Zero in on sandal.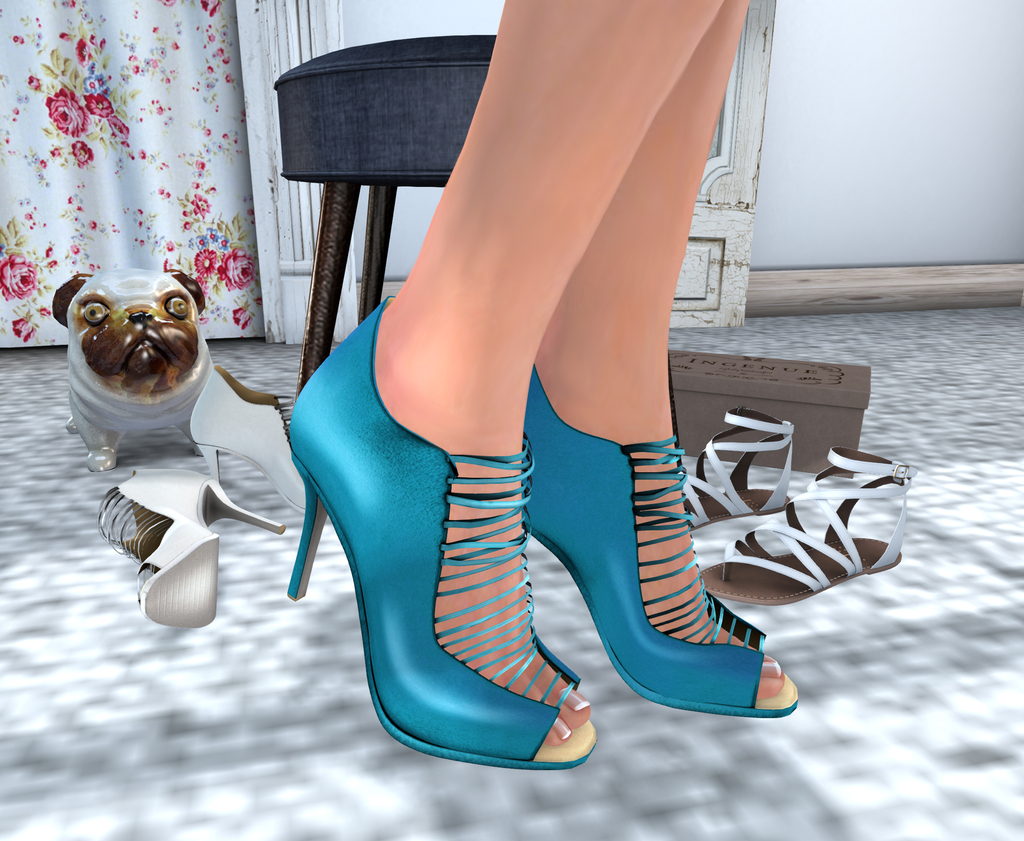
Zeroed in: select_region(524, 367, 799, 719).
